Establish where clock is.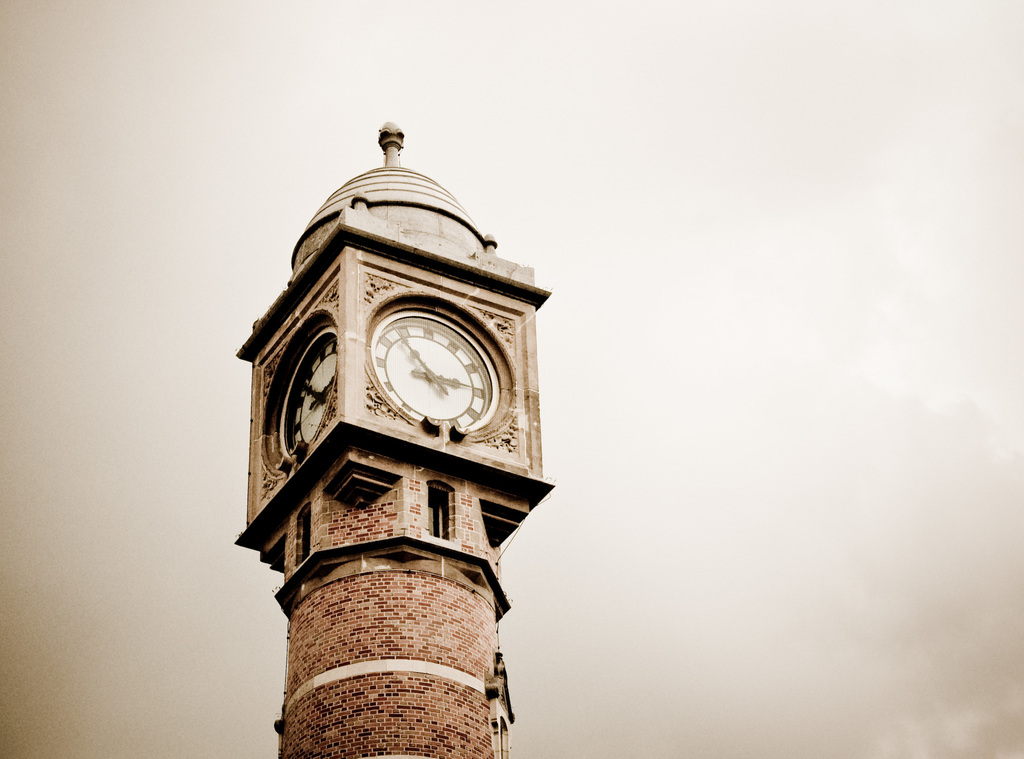
Established at 274,326,337,463.
